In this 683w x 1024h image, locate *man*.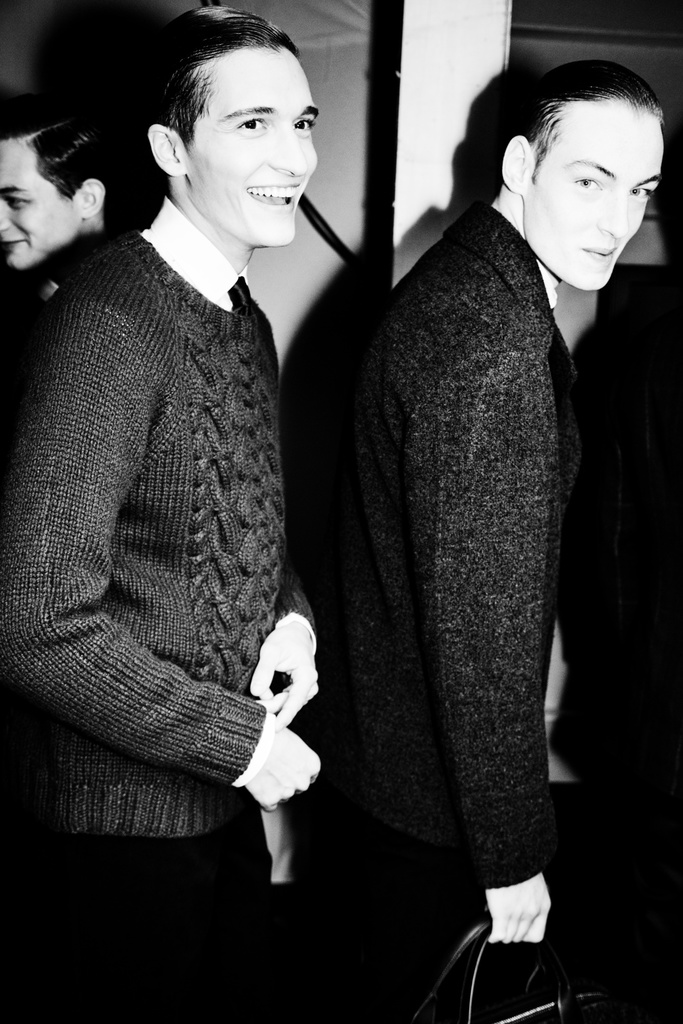
Bounding box: (x1=1, y1=0, x2=358, y2=905).
